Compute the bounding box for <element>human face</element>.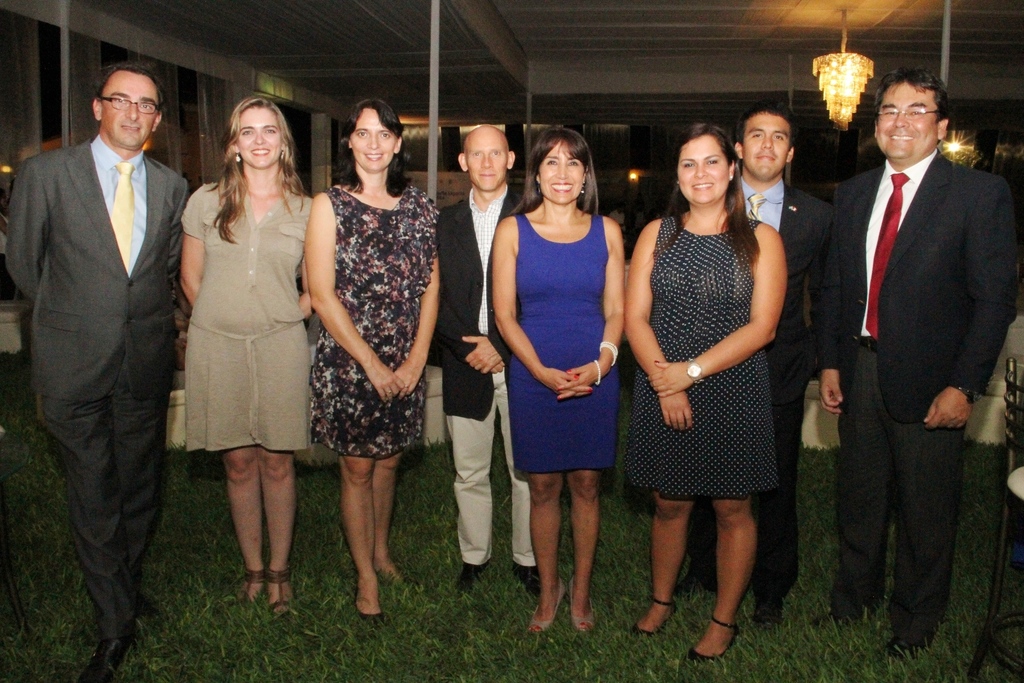
(x1=99, y1=69, x2=156, y2=145).
